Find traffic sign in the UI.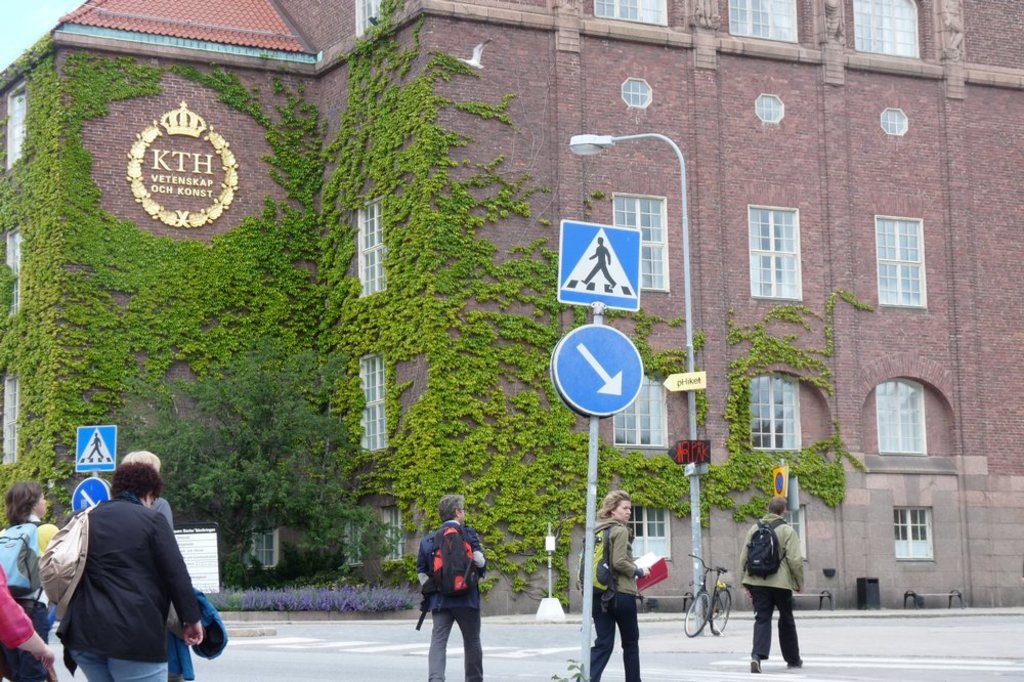
UI element at [x1=72, y1=478, x2=111, y2=510].
